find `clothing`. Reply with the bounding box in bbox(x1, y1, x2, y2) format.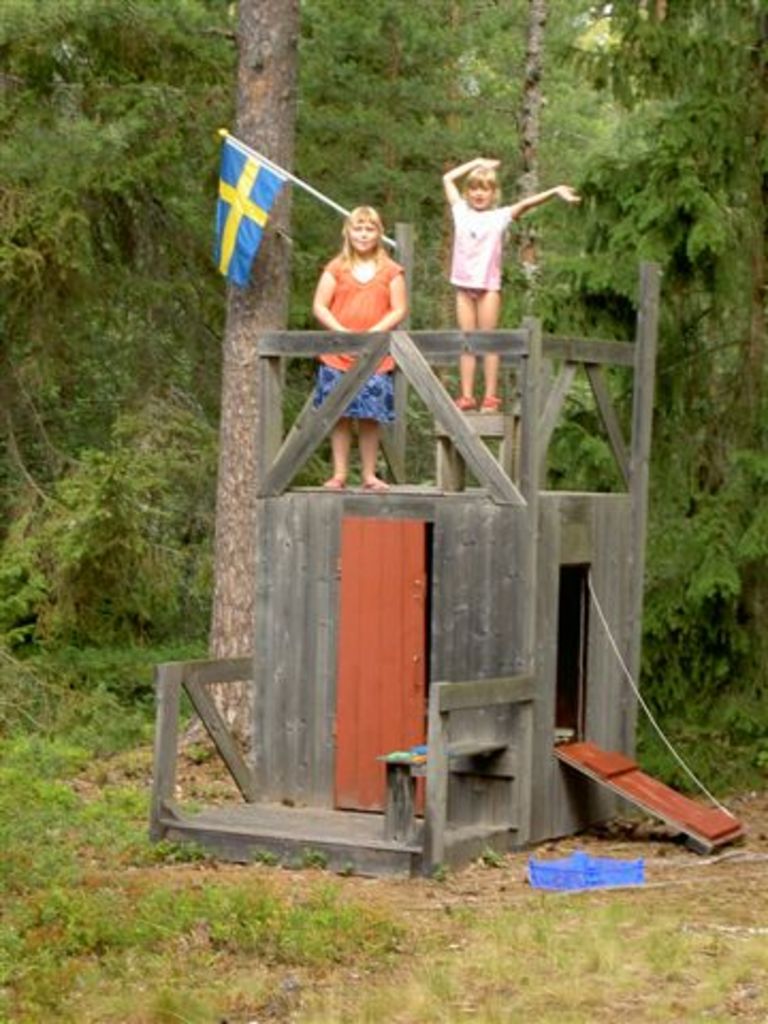
bbox(439, 190, 516, 303).
